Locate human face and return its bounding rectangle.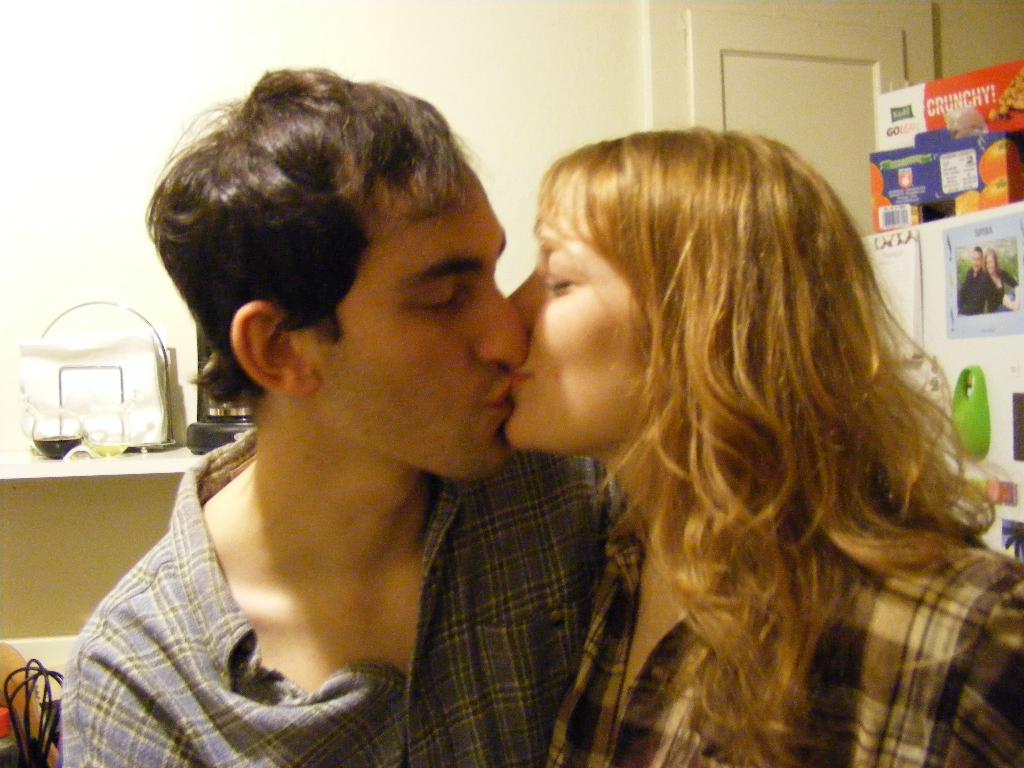
locate(505, 209, 648, 447).
